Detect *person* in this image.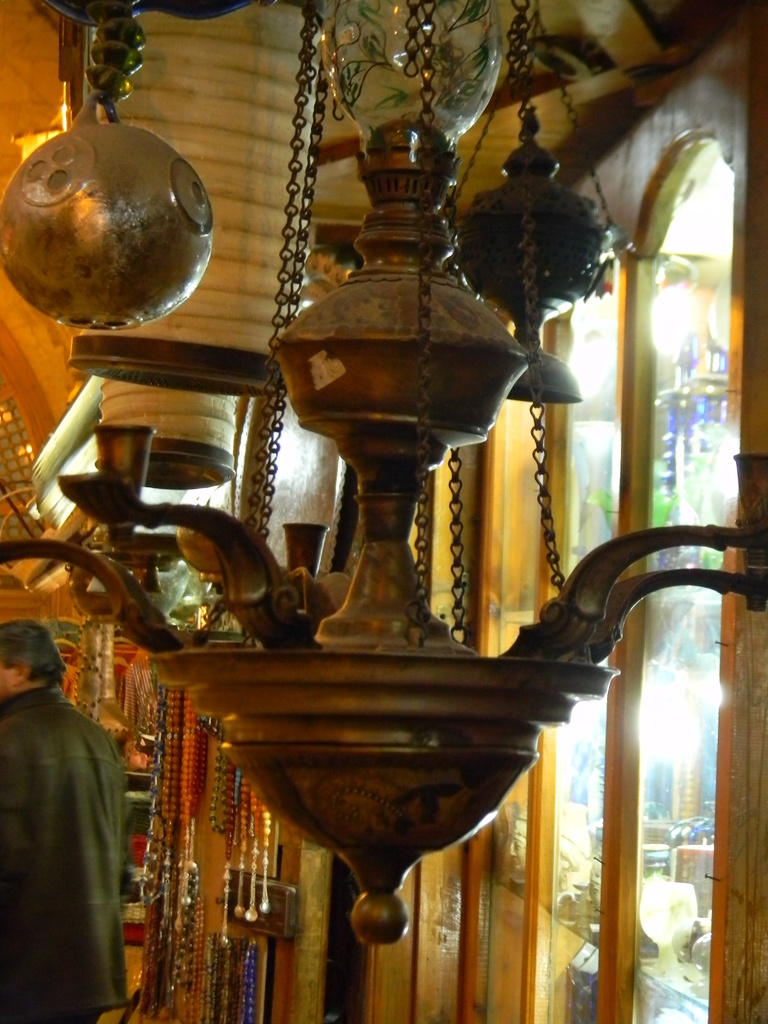
Detection: box=[8, 627, 132, 1003].
